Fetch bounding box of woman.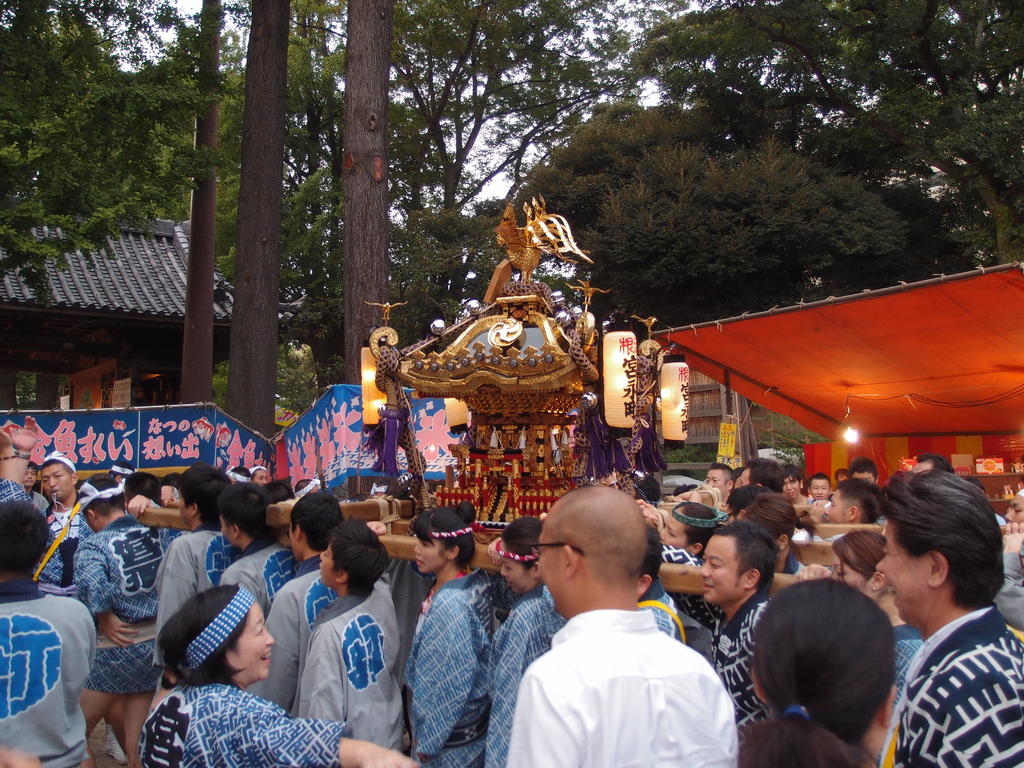
Bbox: [left=398, top=502, right=496, bottom=767].
